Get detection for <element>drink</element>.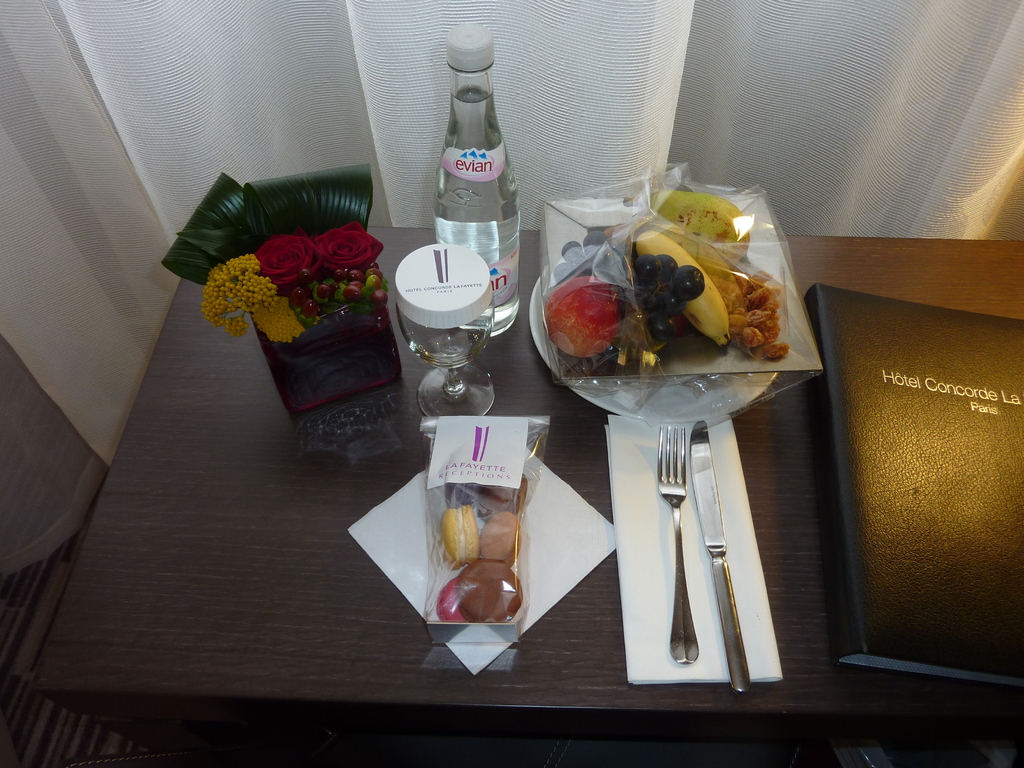
Detection: [x1=424, y1=42, x2=521, y2=351].
